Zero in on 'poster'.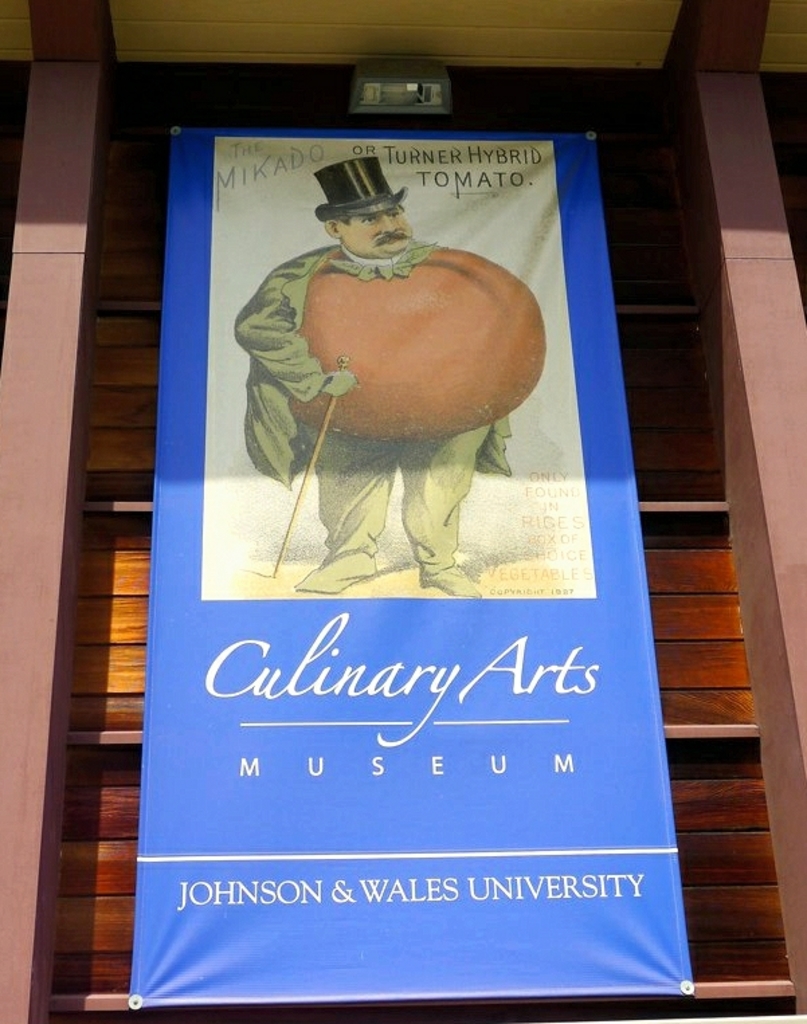
Zeroed in: [x1=128, y1=129, x2=697, y2=1000].
